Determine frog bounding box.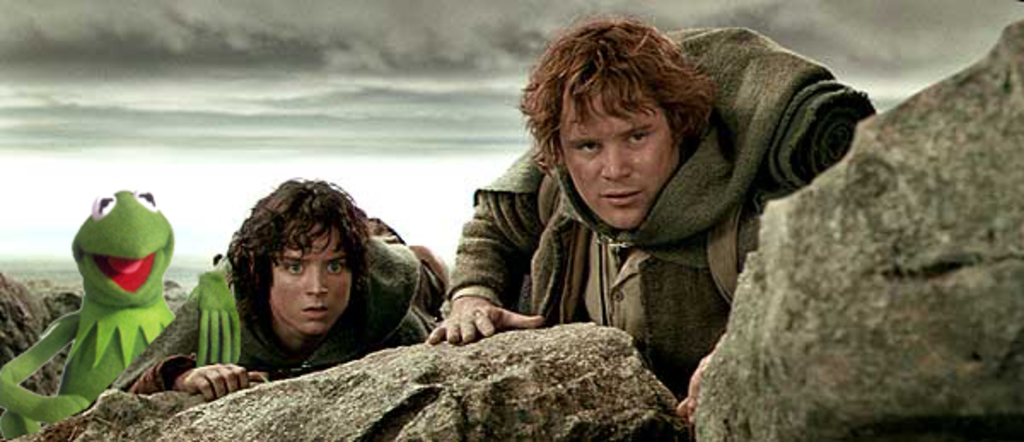
Determined: 0,186,183,437.
